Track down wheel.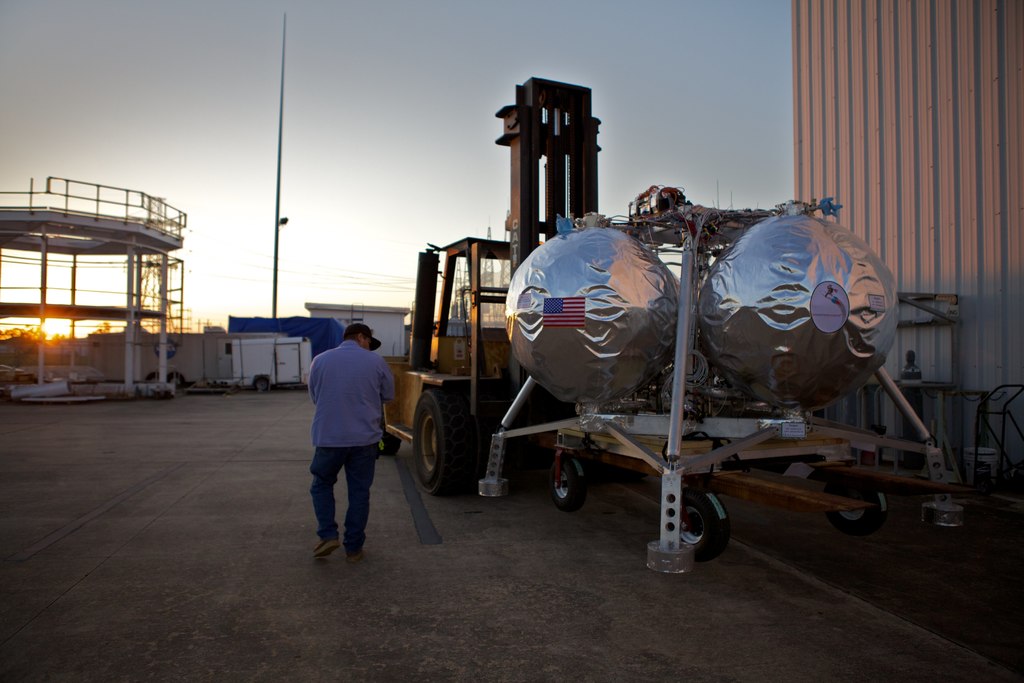
Tracked to [653,486,730,568].
